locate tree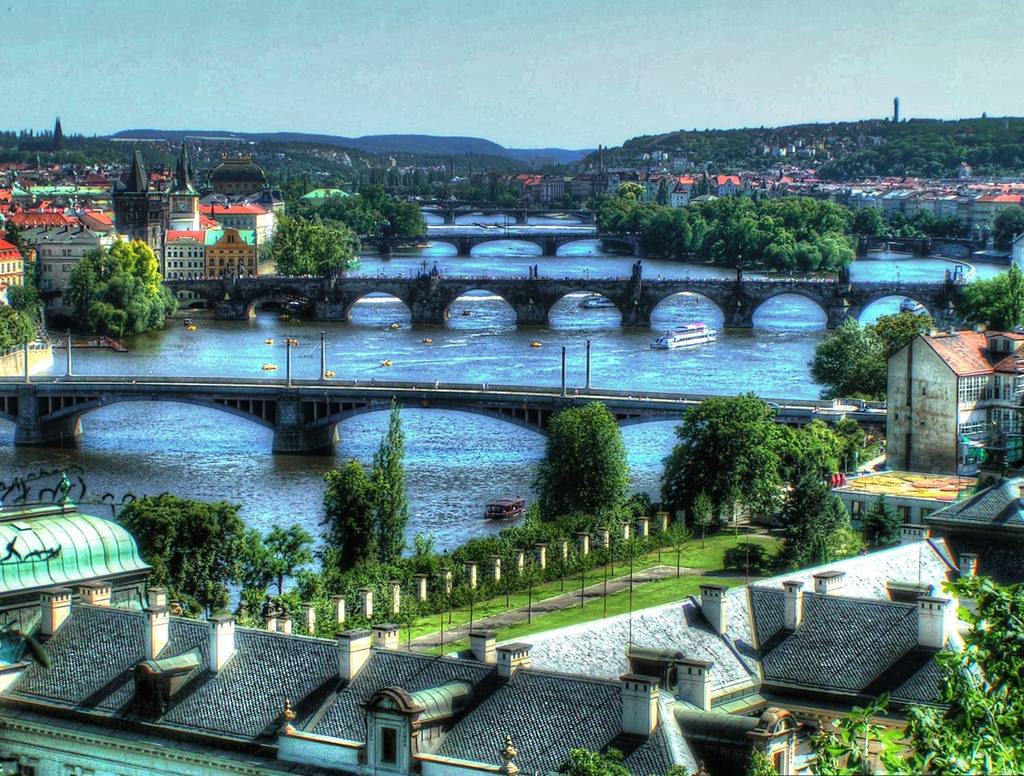
Rect(867, 313, 936, 351)
